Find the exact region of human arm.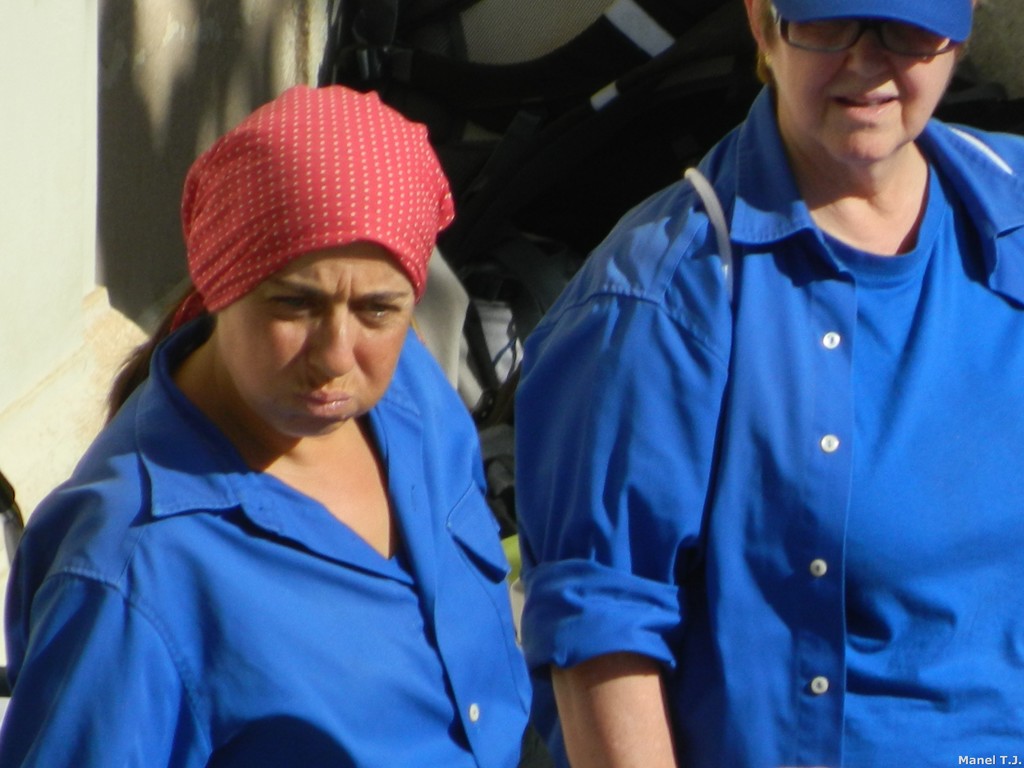
Exact region: 0 529 172 767.
